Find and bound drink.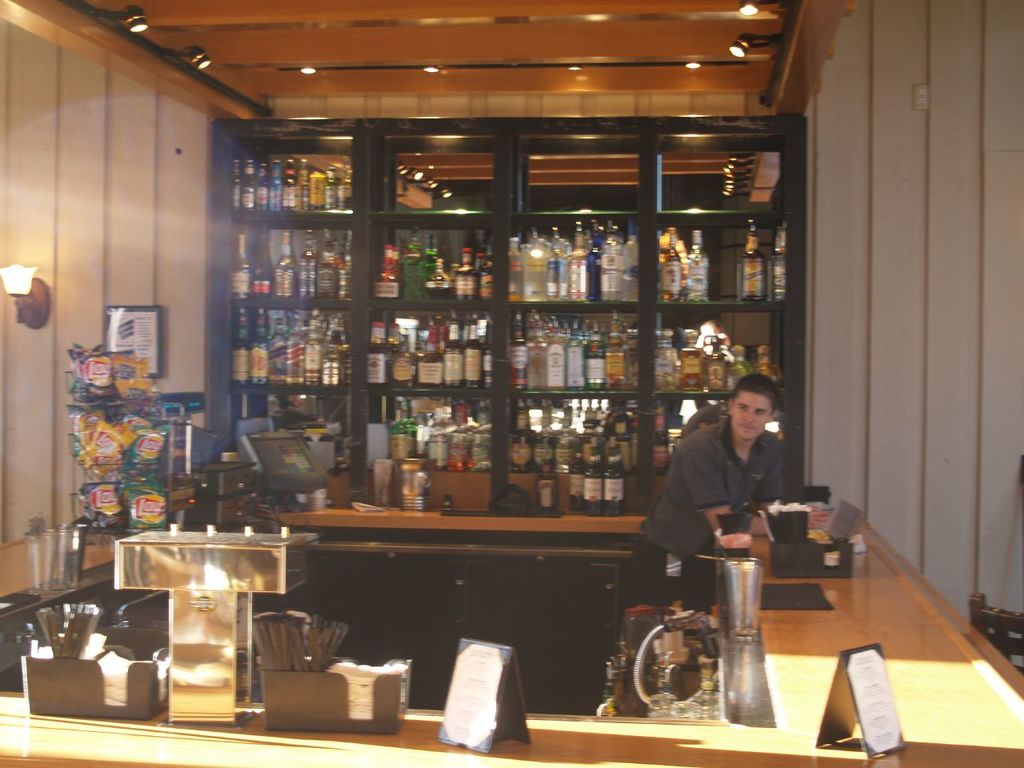
Bound: pyautogui.locateOnScreen(735, 222, 766, 296).
